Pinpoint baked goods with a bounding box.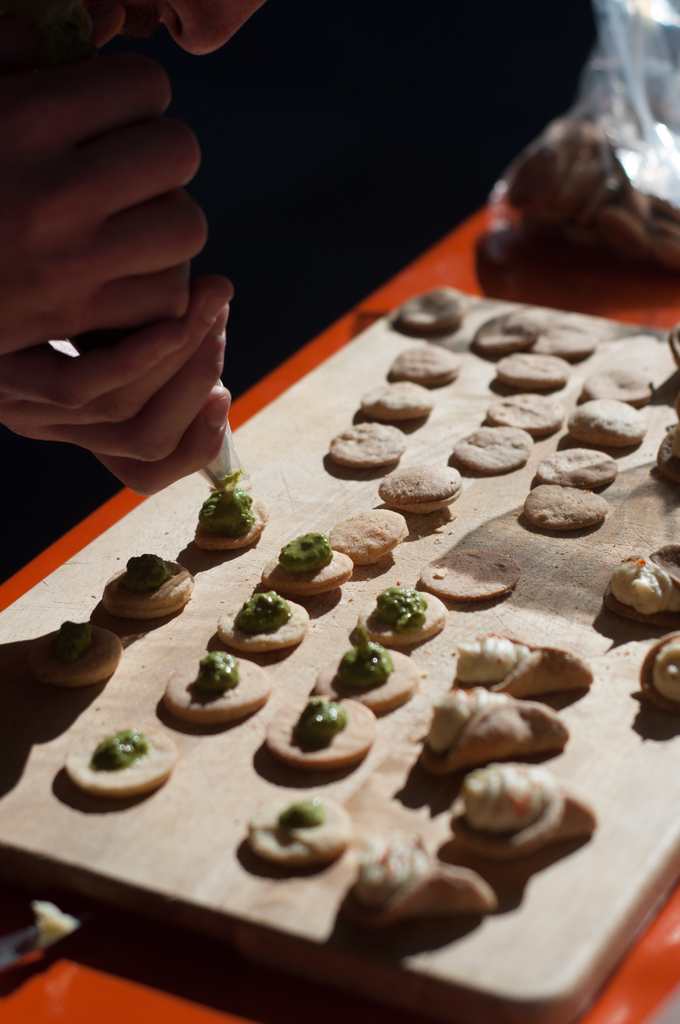
[493, 350, 574, 389].
